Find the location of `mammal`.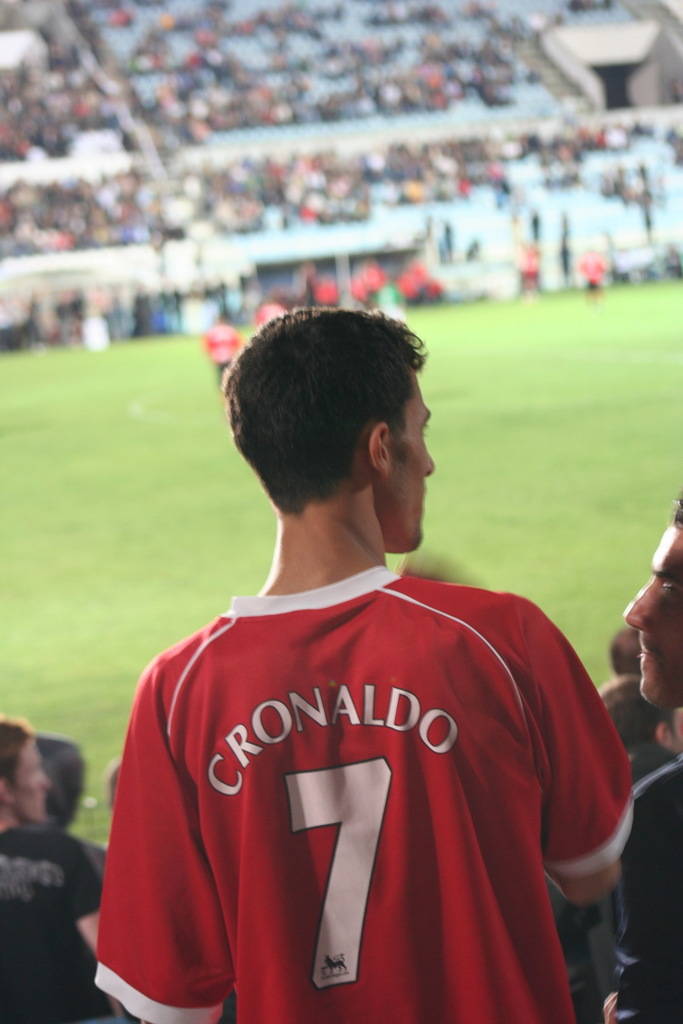
Location: l=598, t=484, r=682, b=1023.
